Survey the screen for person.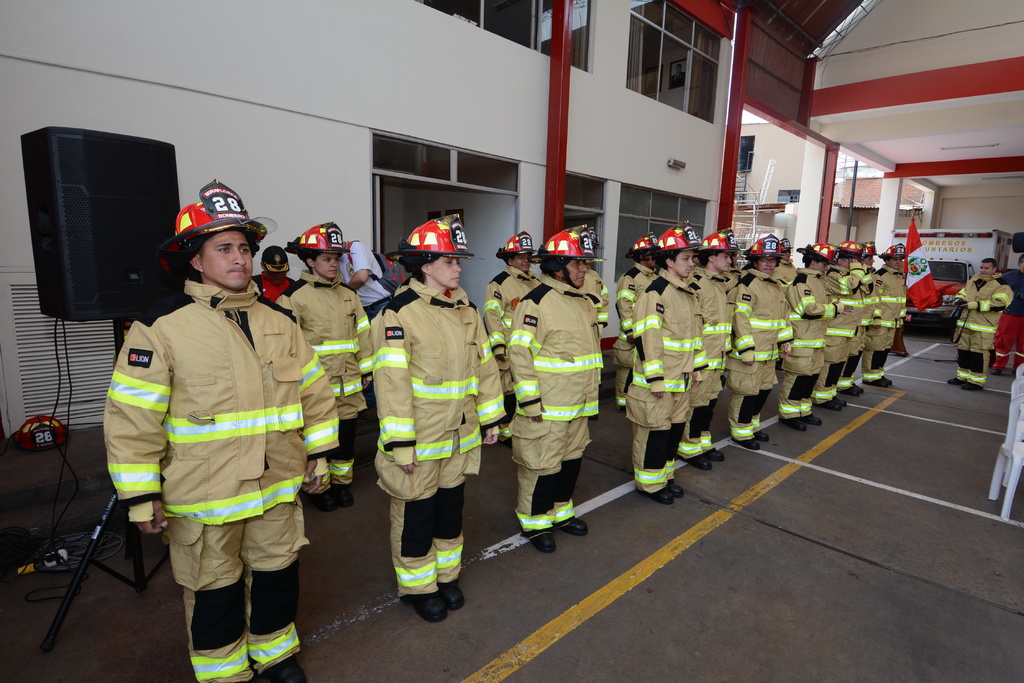
Survey found: BBox(873, 242, 907, 387).
